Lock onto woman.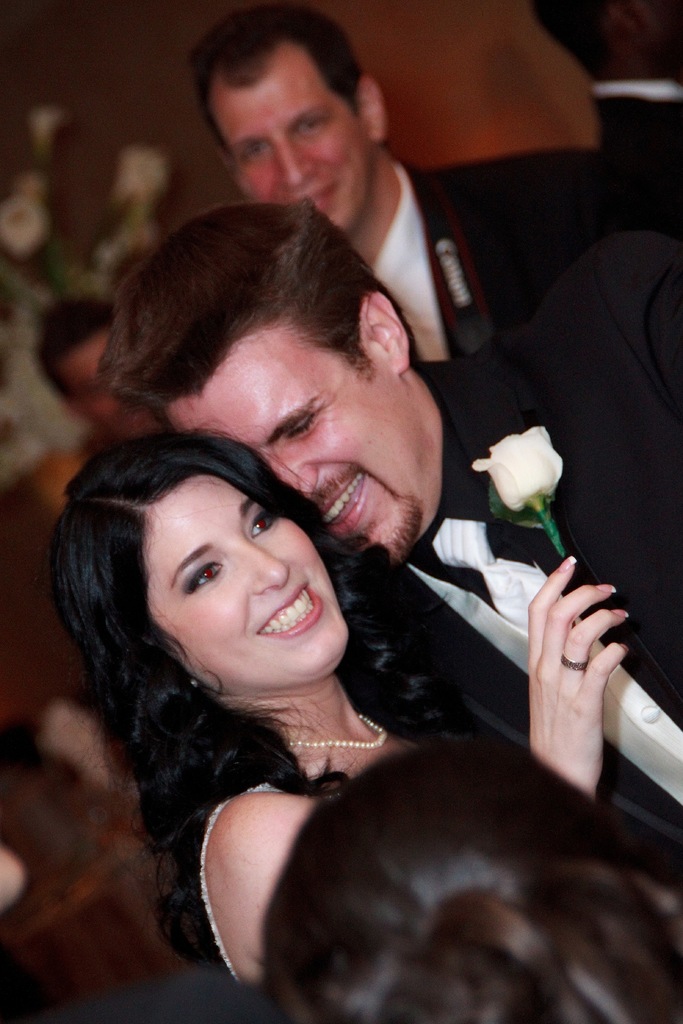
Locked: (54, 419, 634, 990).
